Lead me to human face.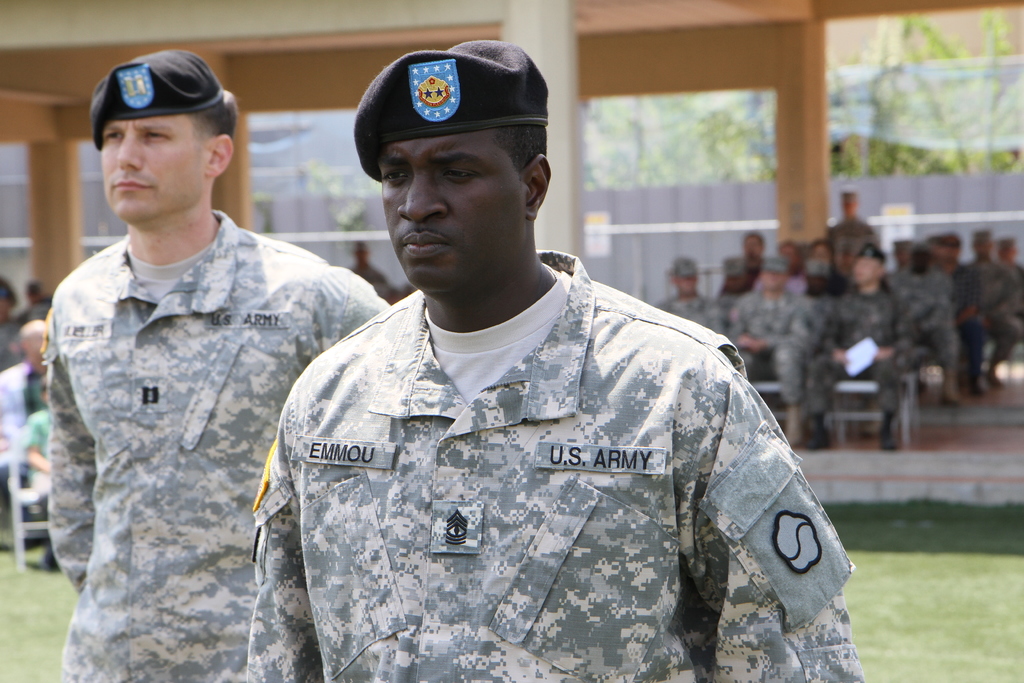
Lead to select_region(384, 135, 526, 293).
